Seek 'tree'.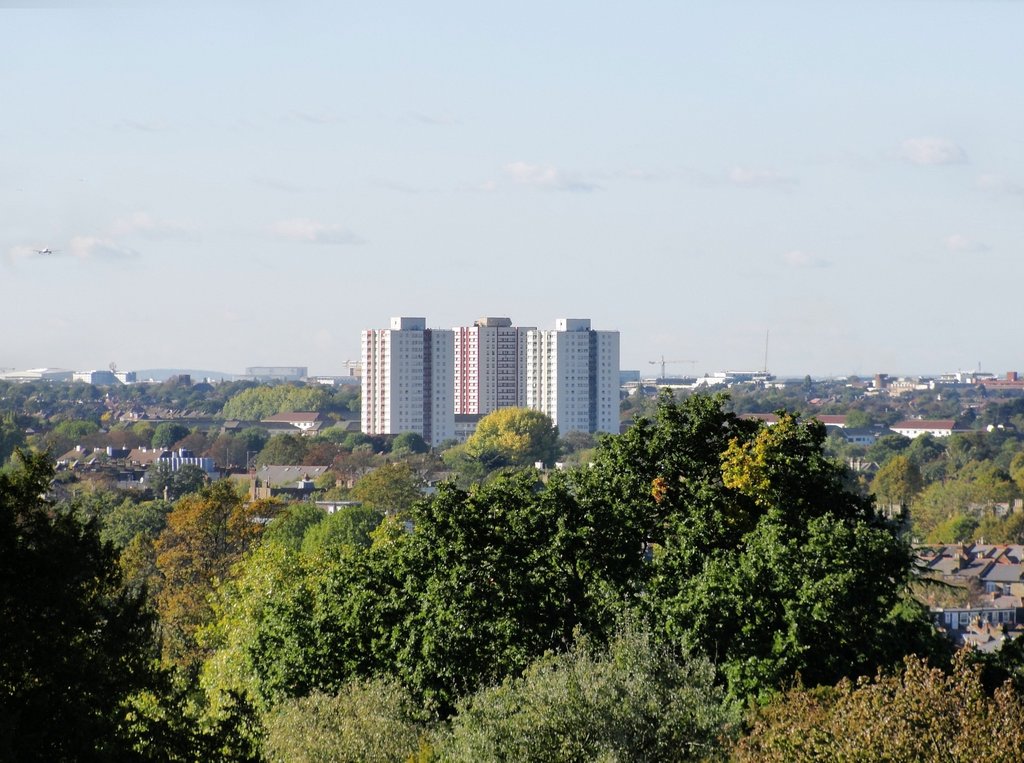
Rect(870, 443, 925, 513).
